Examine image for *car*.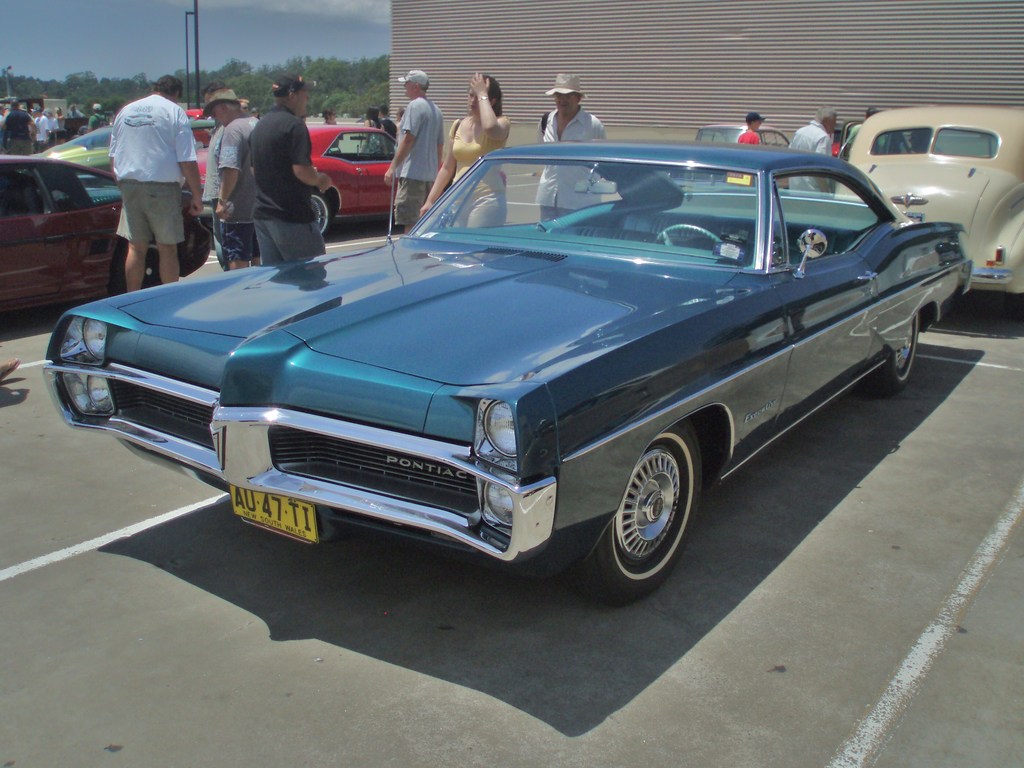
Examination result: (49,145,971,606).
